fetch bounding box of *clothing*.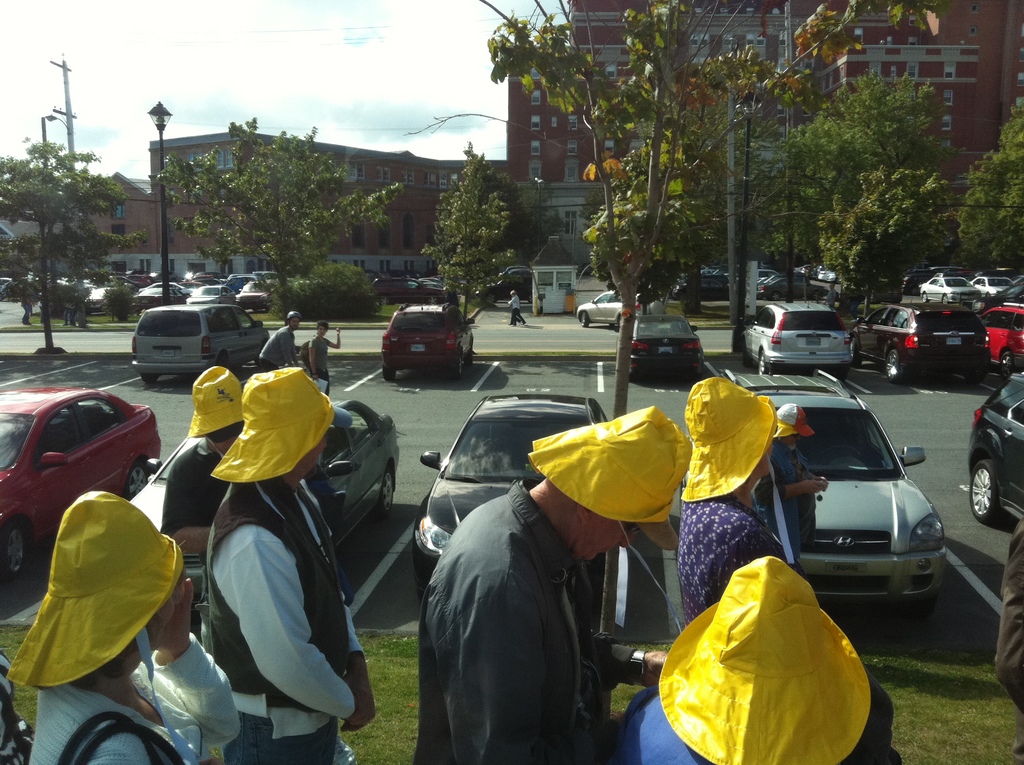
Bbox: (161, 437, 226, 612).
